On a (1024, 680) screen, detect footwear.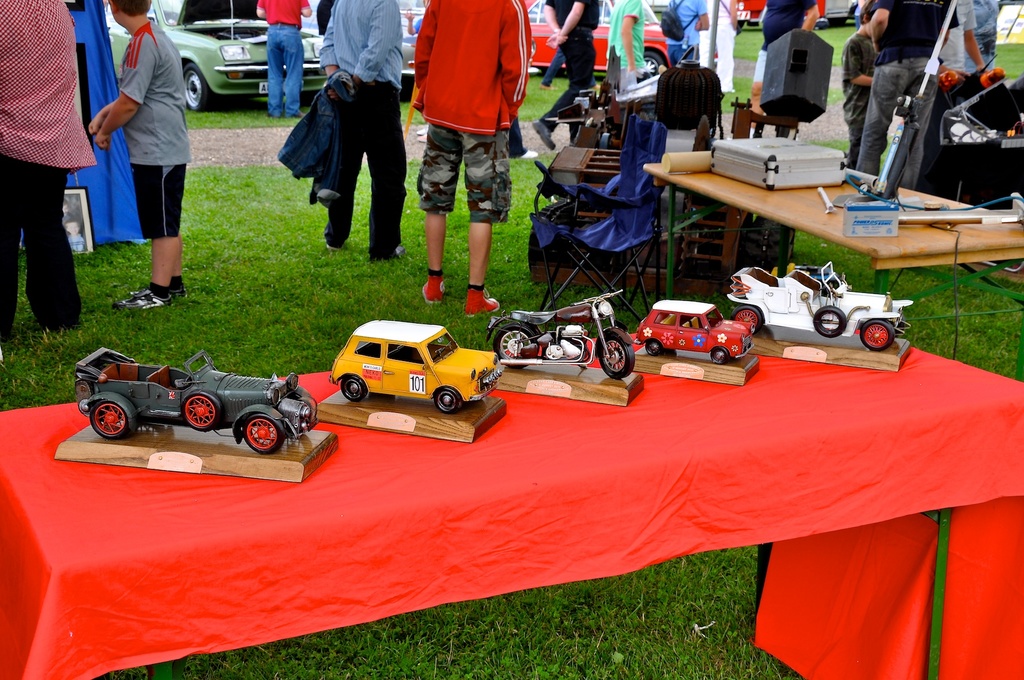
(left=420, top=271, right=444, bottom=304).
